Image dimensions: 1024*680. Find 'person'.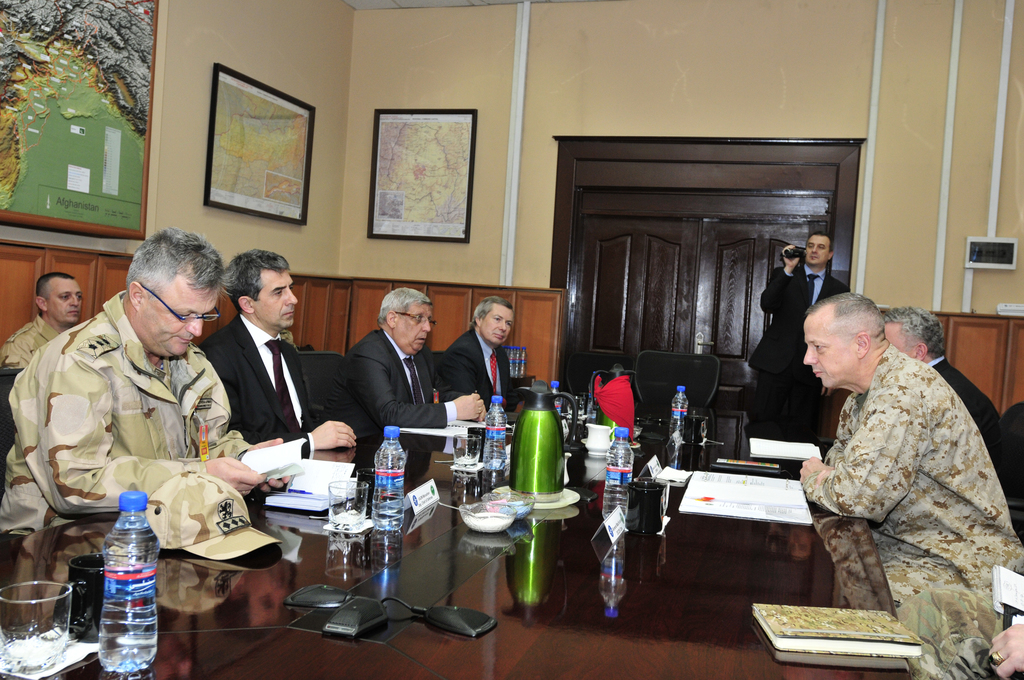
Rect(879, 298, 1016, 513).
